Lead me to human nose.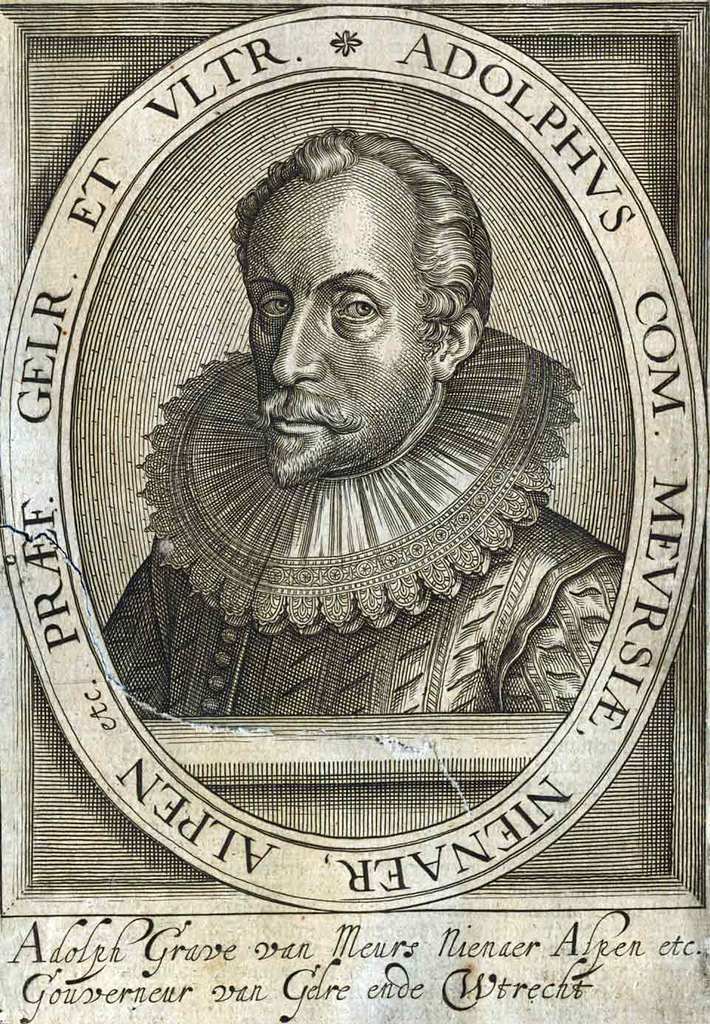
Lead to (x1=270, y1=298, x2=324, y2=385).
